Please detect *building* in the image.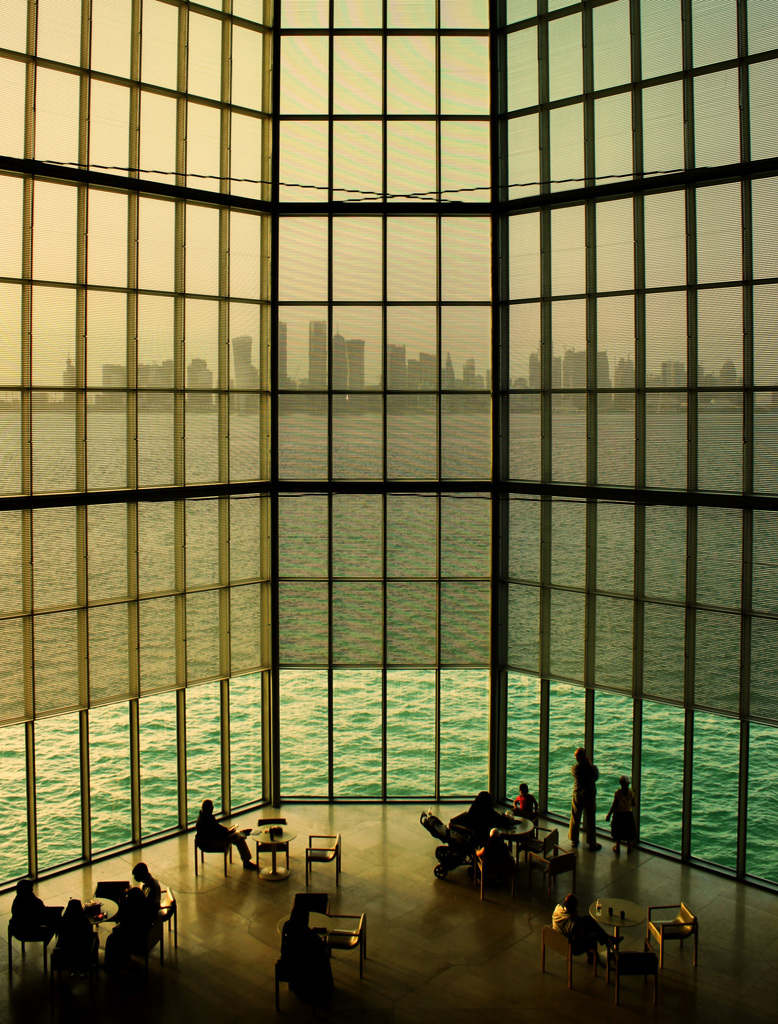
BBox(63, 358, 80, 396).
